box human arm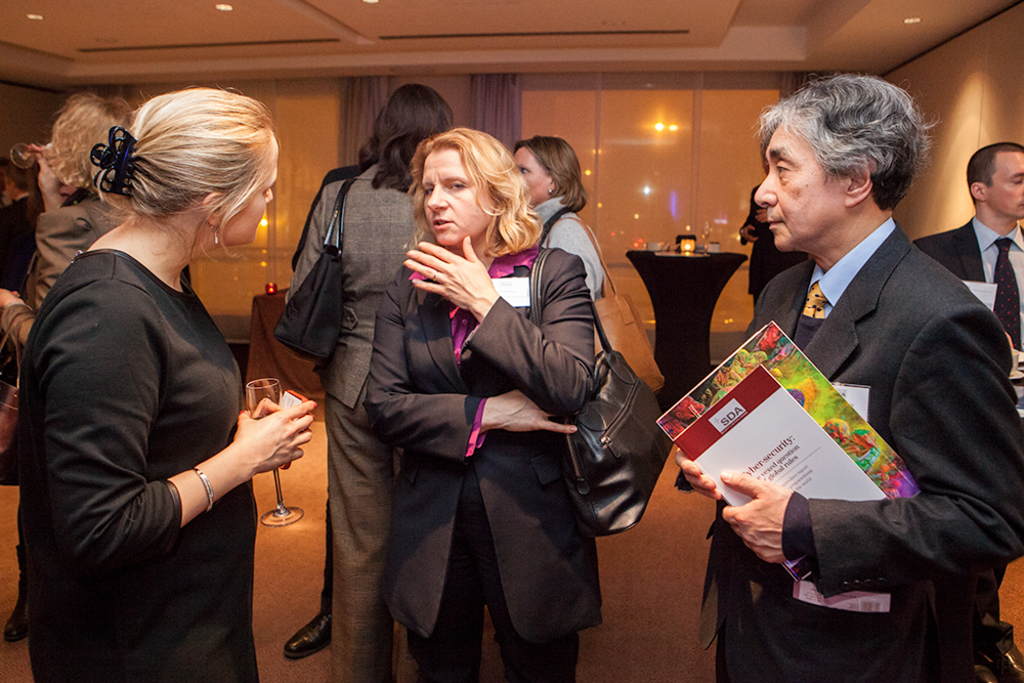
(46, 281, 329, 561)
